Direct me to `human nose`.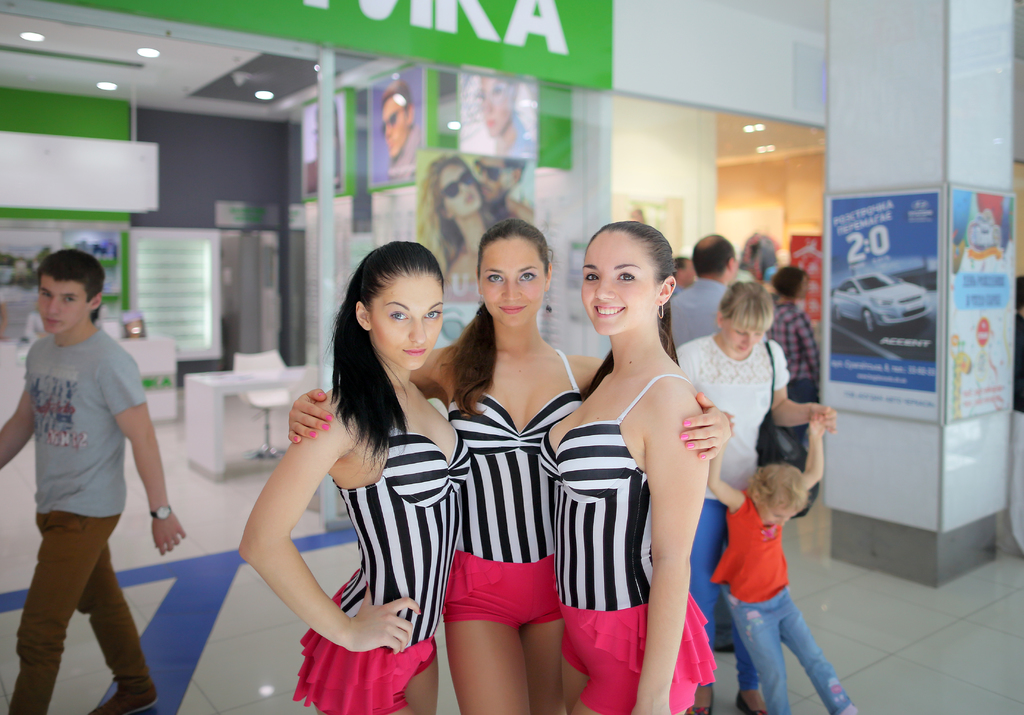
Direction: 777/515/786/526.
